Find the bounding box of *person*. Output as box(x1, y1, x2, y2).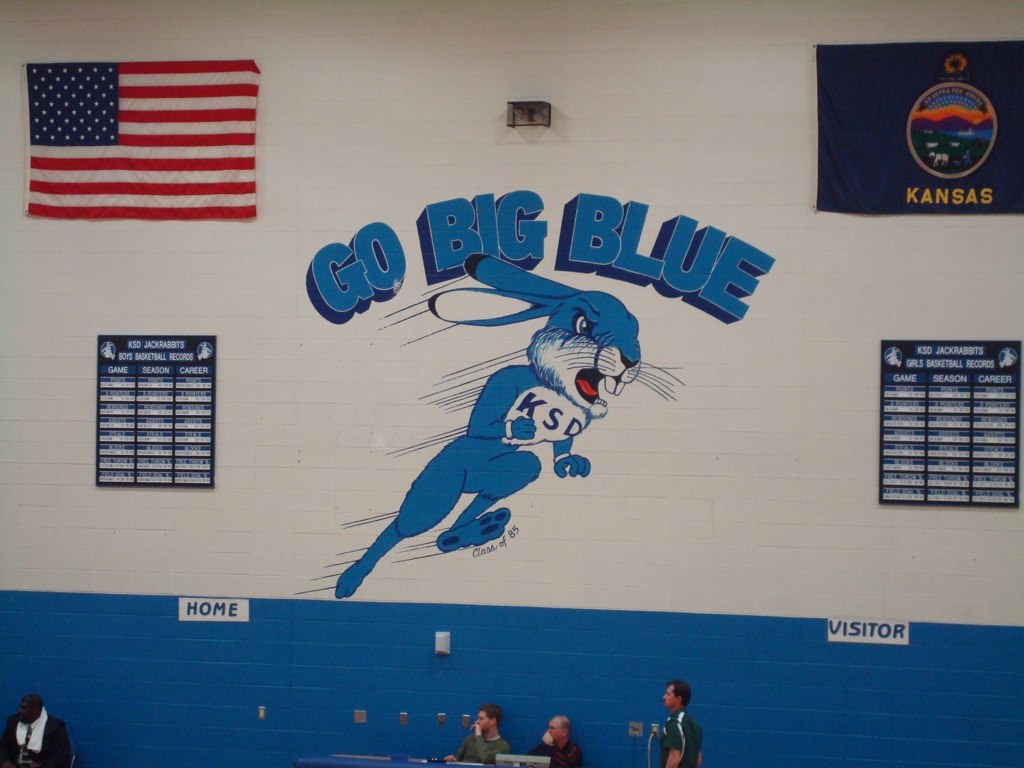
box(526, 717, 587, 767).
